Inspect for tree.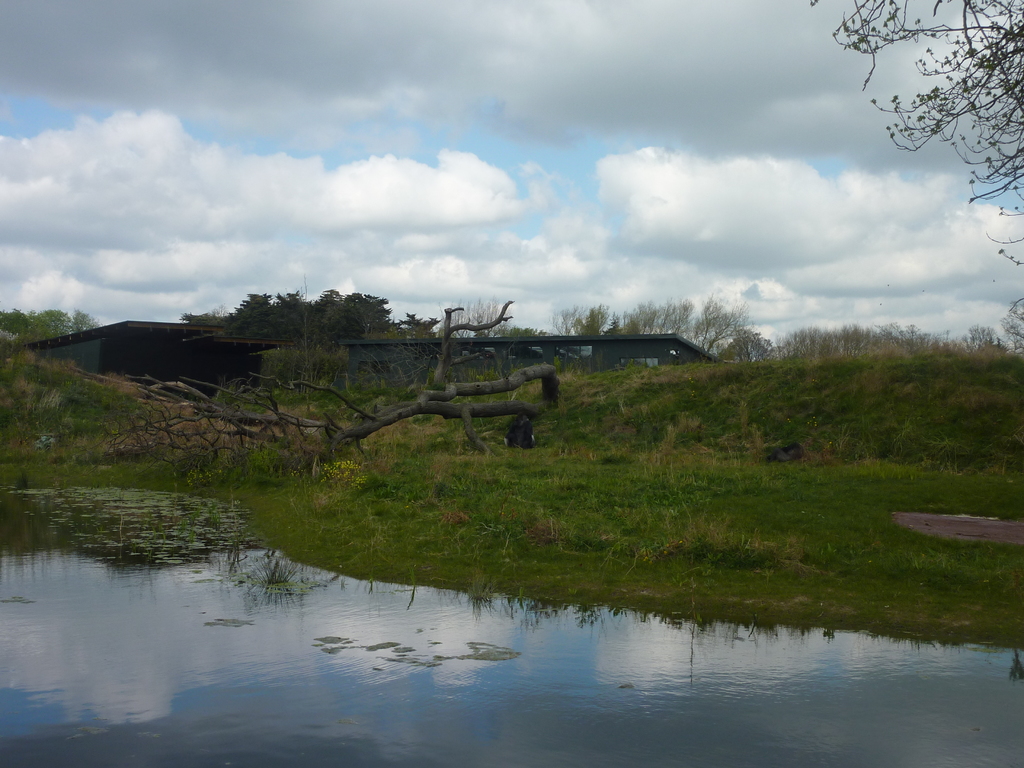
Inspection: (540,285,767,373).
